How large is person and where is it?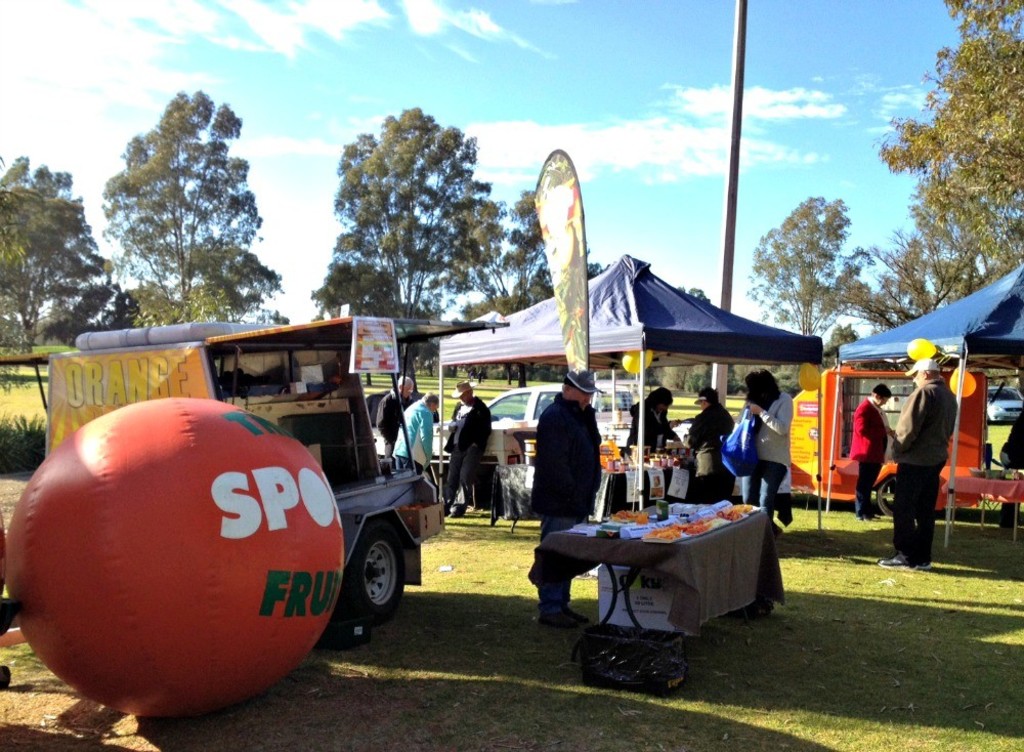
Bounding box: <bbox>876, 357, 966, 566</bbox>.
